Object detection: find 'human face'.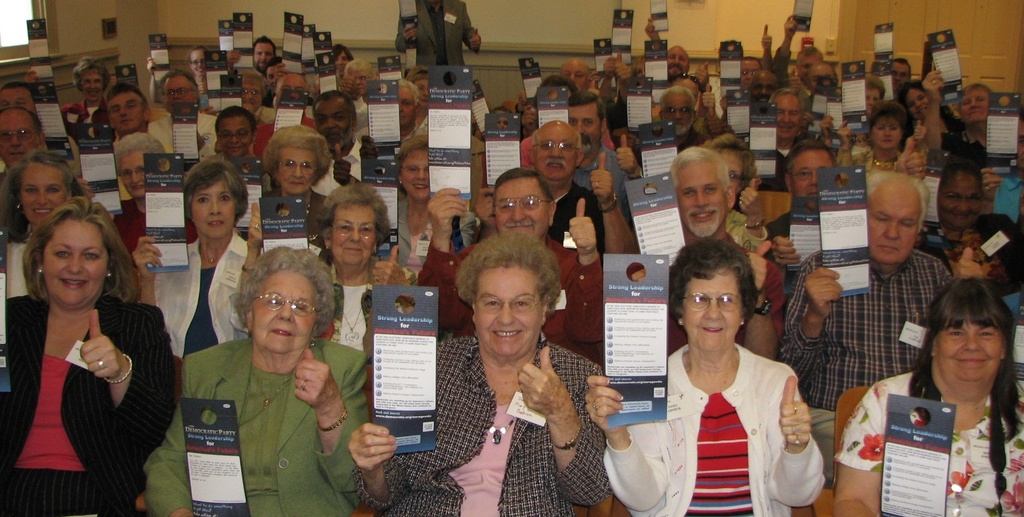
[41,221,110,316].
